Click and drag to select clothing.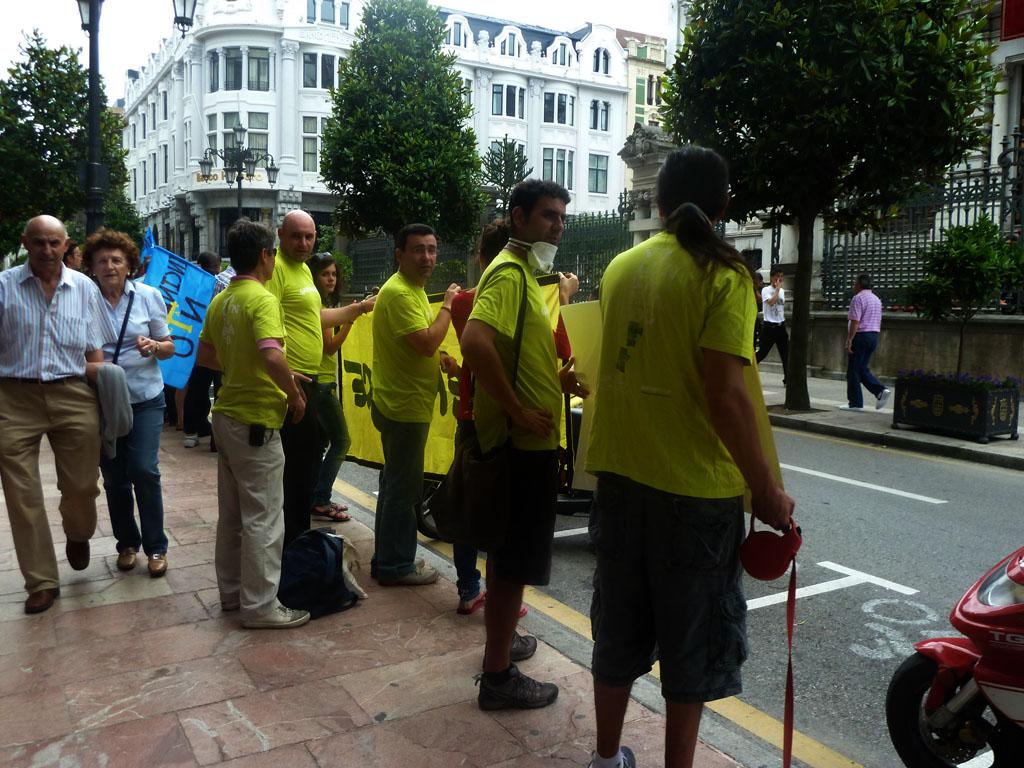
Selection: (left=582, top=187, right=780, bottom=689).
